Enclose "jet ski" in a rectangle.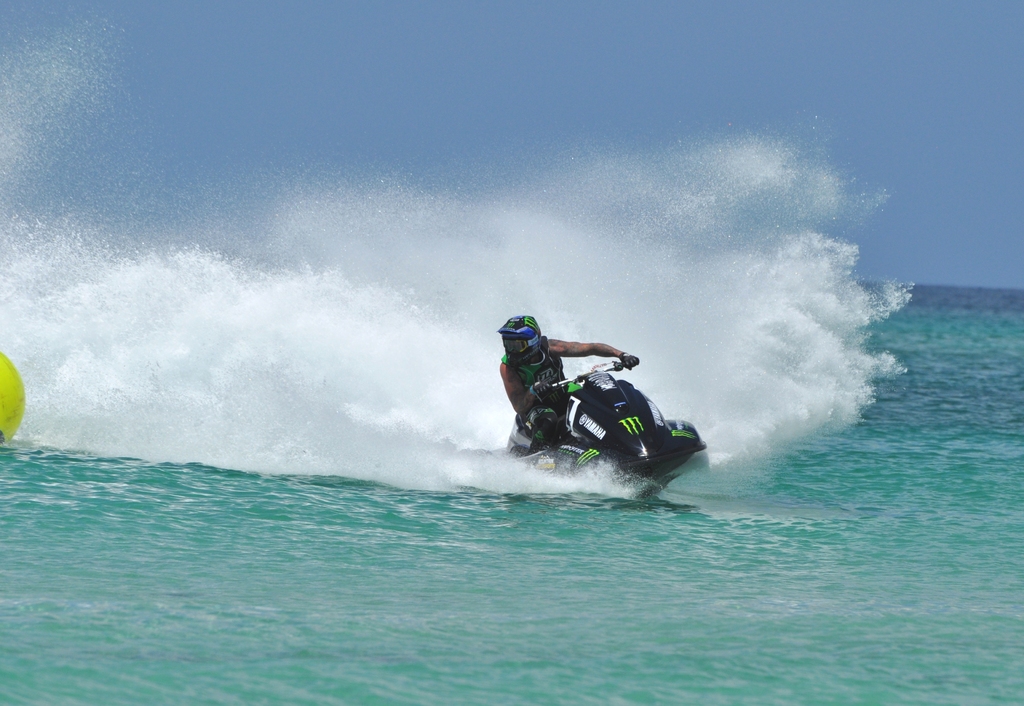
{"x1": 504, "y1": 357, "x2": 714, "y2": 500}.
